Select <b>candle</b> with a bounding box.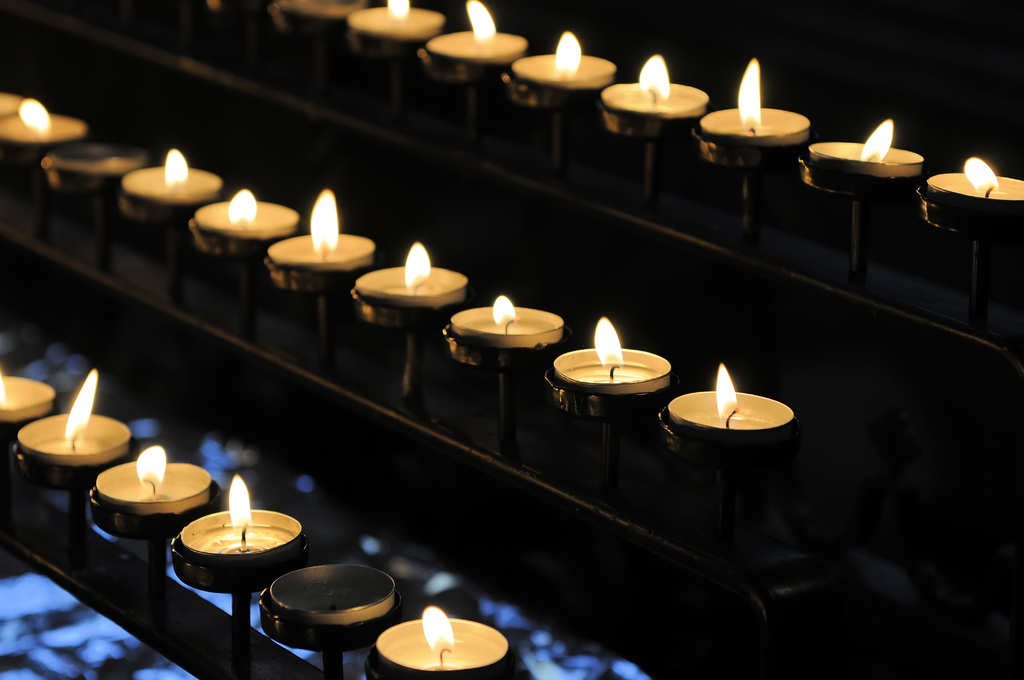
l=355, t=241, r=469, b=310.
